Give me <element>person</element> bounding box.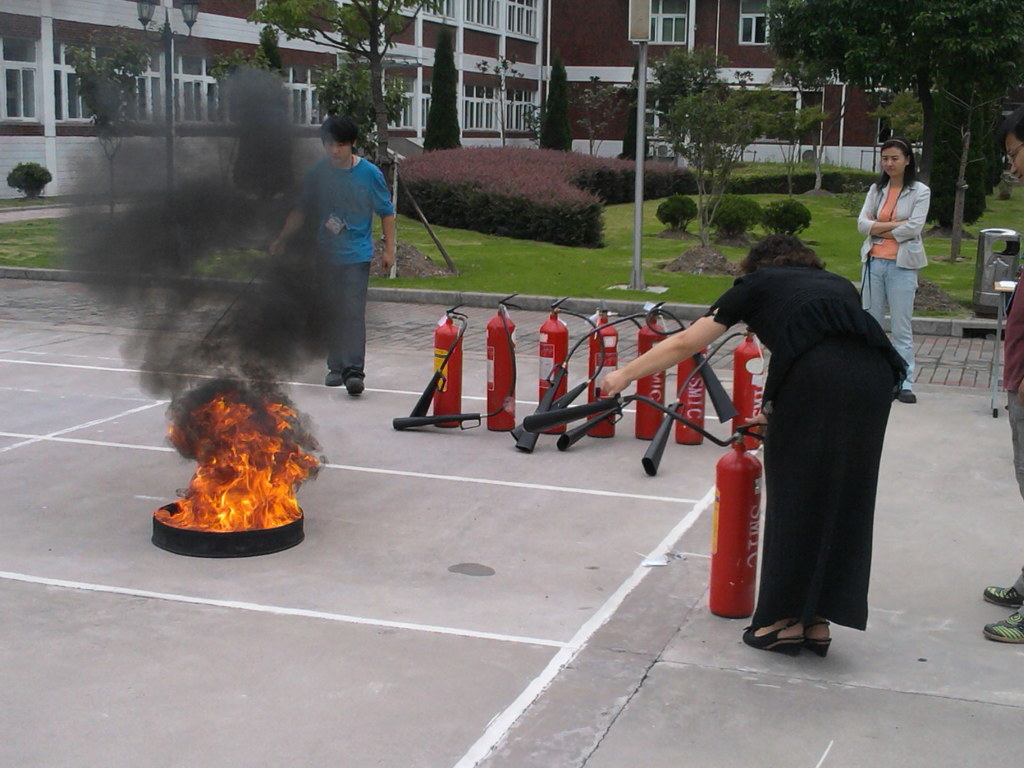
<region>861, 138, 930, 405</region>.
